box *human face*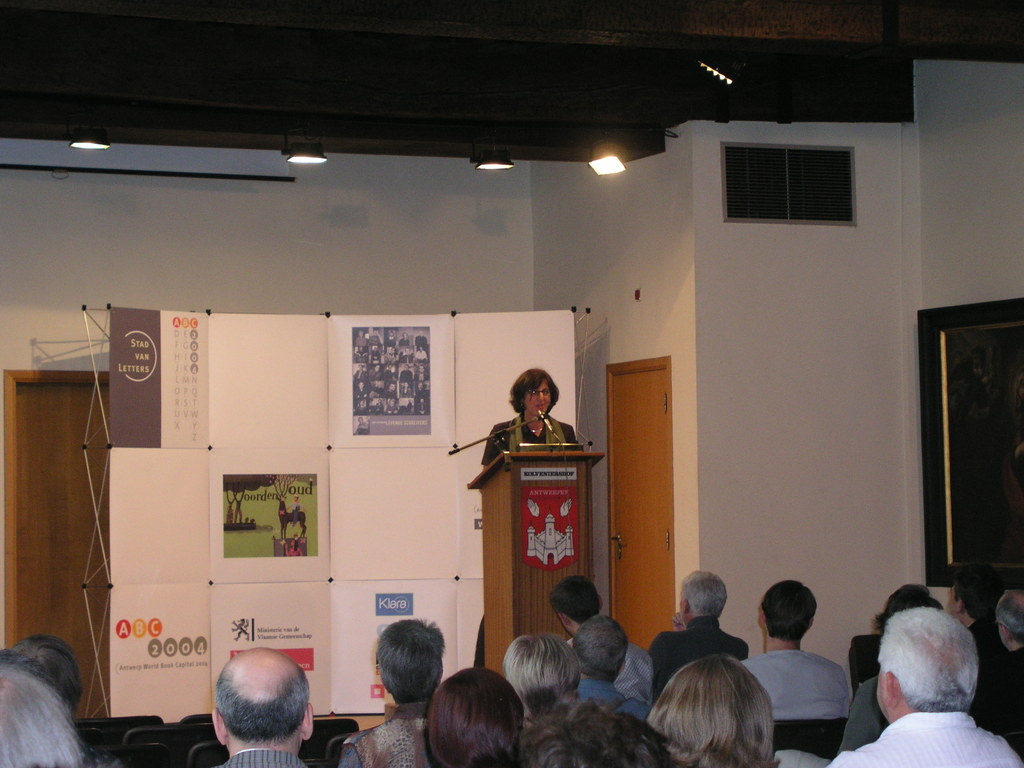
region(945, 582, 956, 616)
